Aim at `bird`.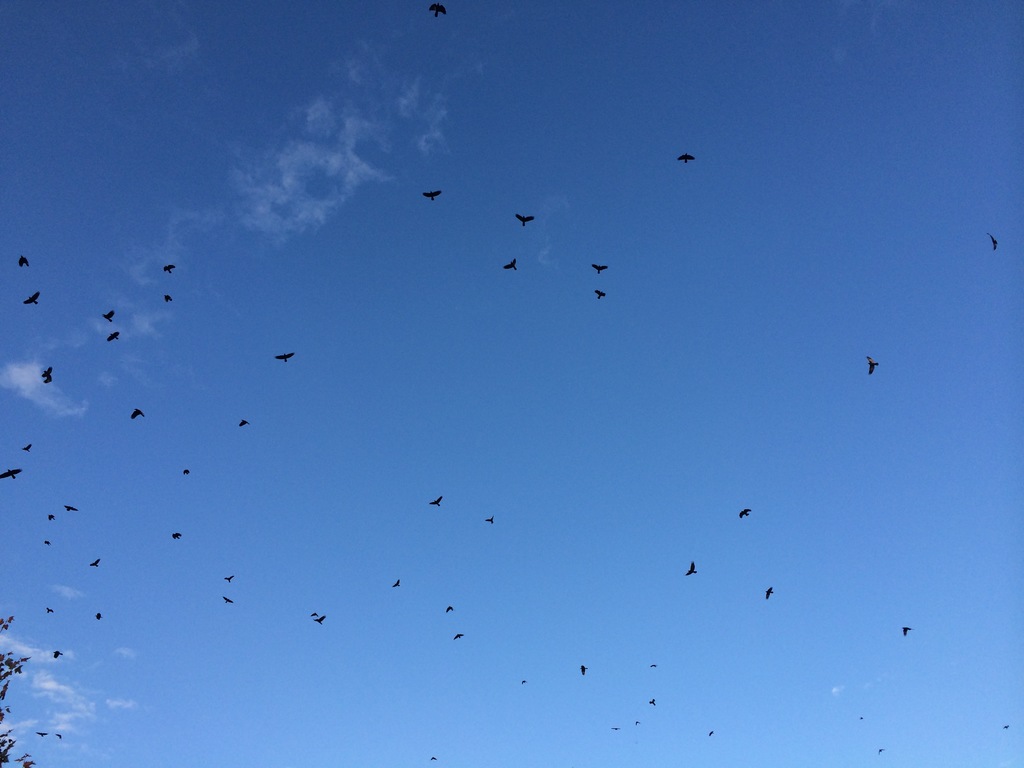
Aimed at bbox=[456, 627, 465, 638].
